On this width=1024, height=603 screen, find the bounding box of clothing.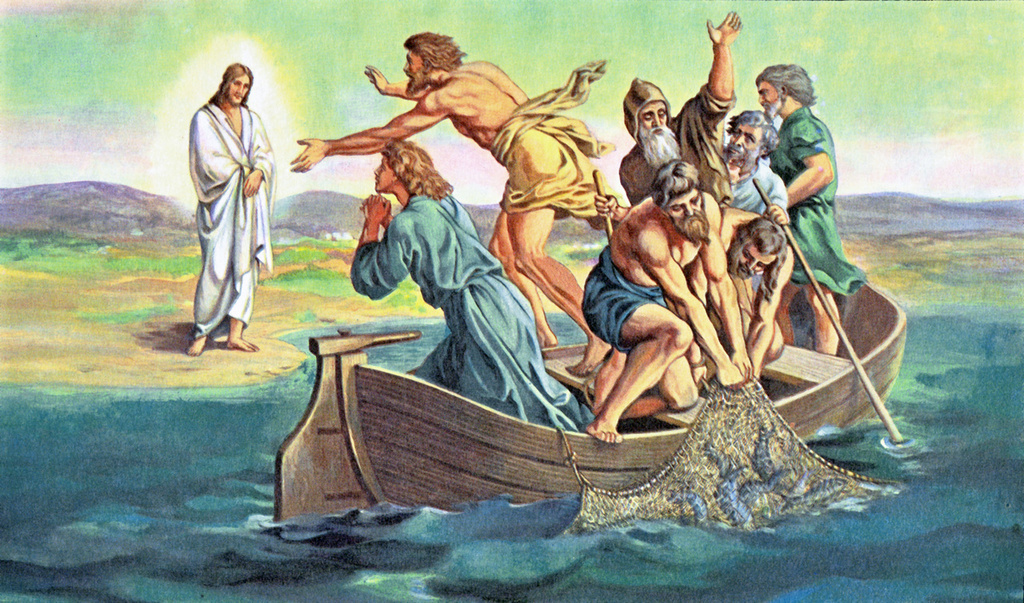
Bounding box: [724, 164, 796, 217].
